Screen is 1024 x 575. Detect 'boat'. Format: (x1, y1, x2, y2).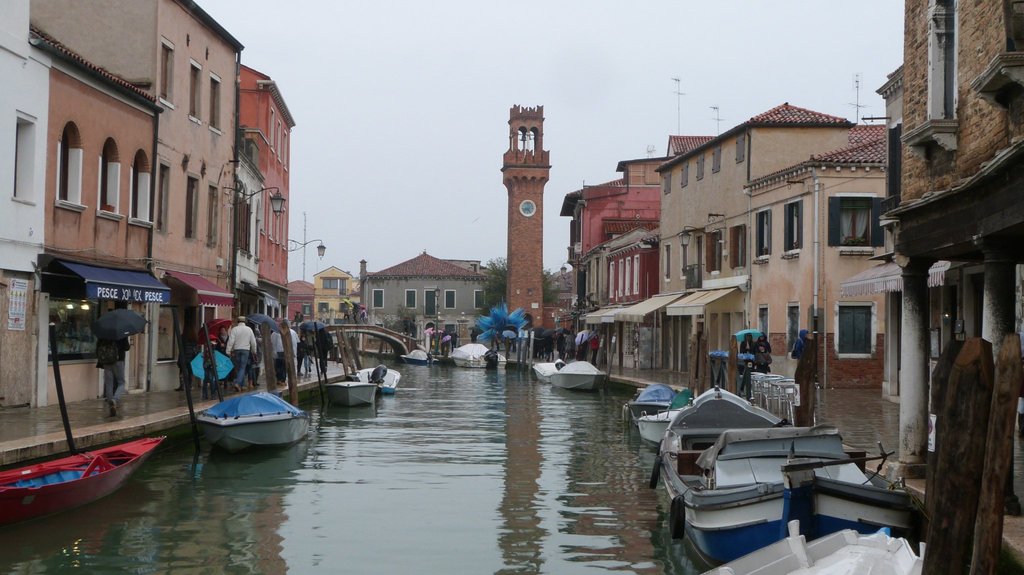
(661, 354, 941, 544).
